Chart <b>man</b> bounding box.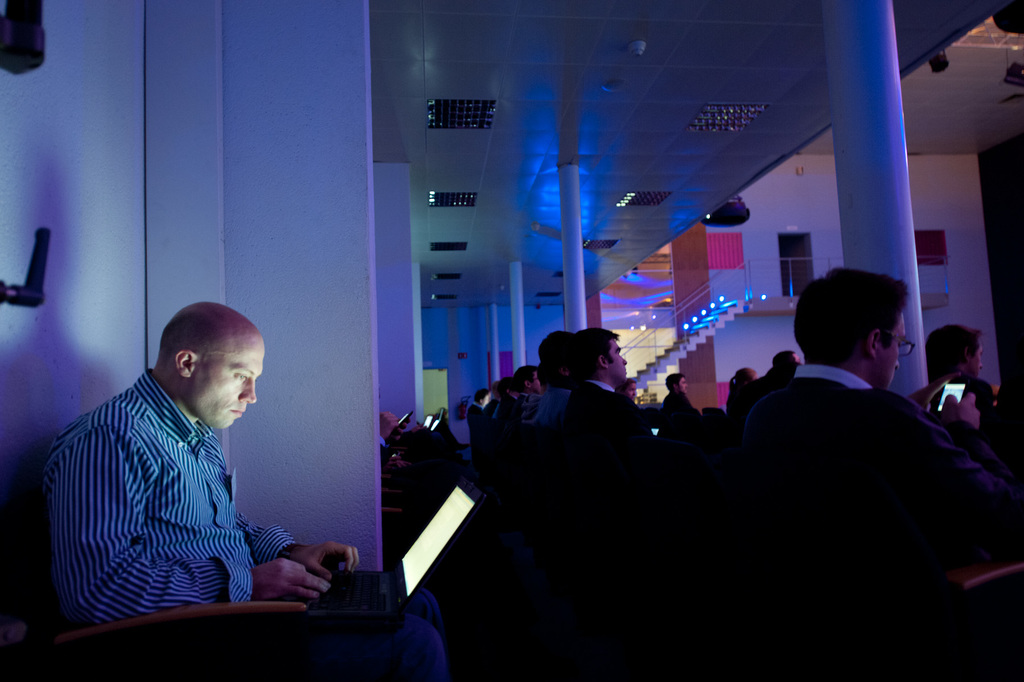
Charted: select_region(40, 305, 435, 677).
